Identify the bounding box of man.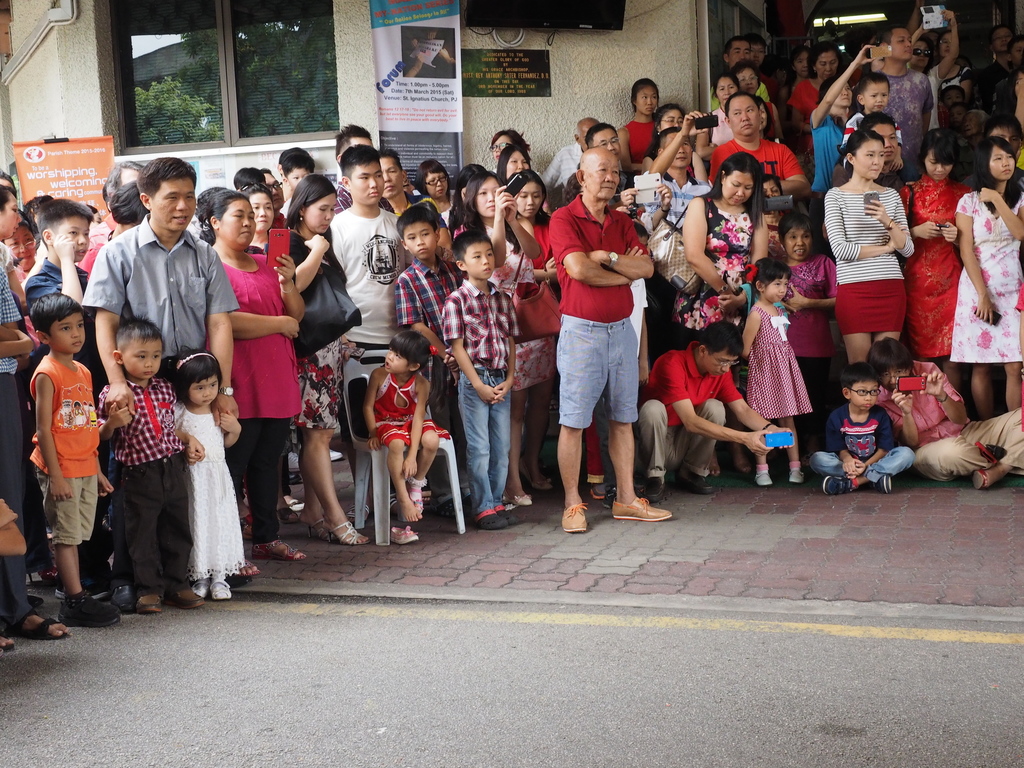
detection(709, 89, 815, 198).
